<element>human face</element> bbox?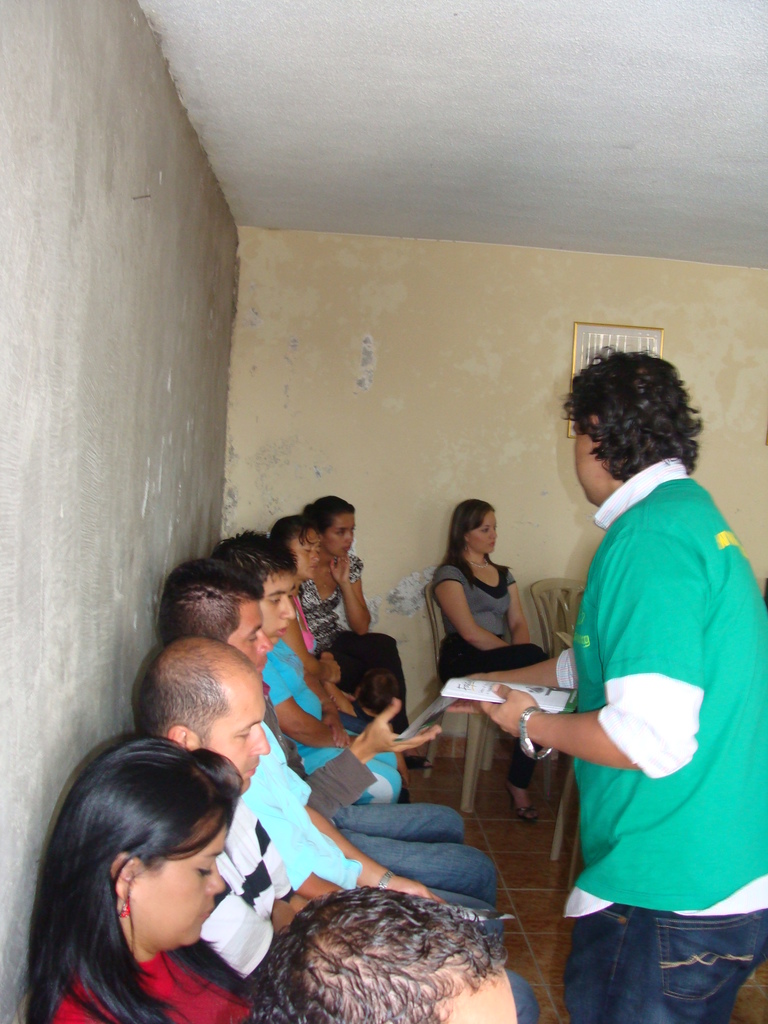
select_region(468, 509, 498, 554)
